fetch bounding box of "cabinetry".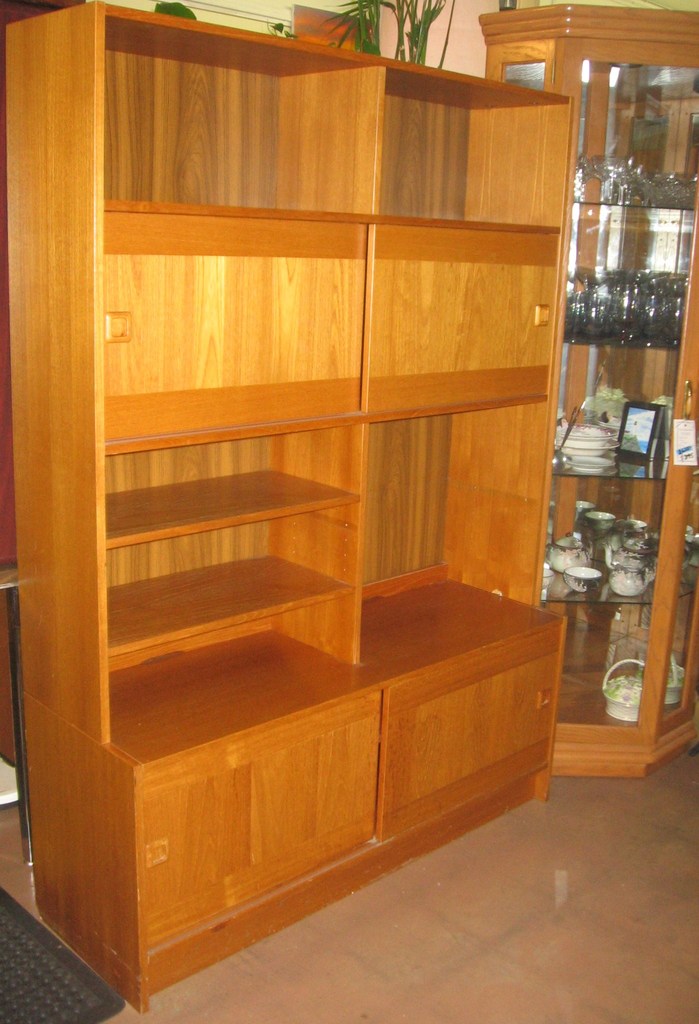
Bbox: crop(87, 422, 359, 536).
